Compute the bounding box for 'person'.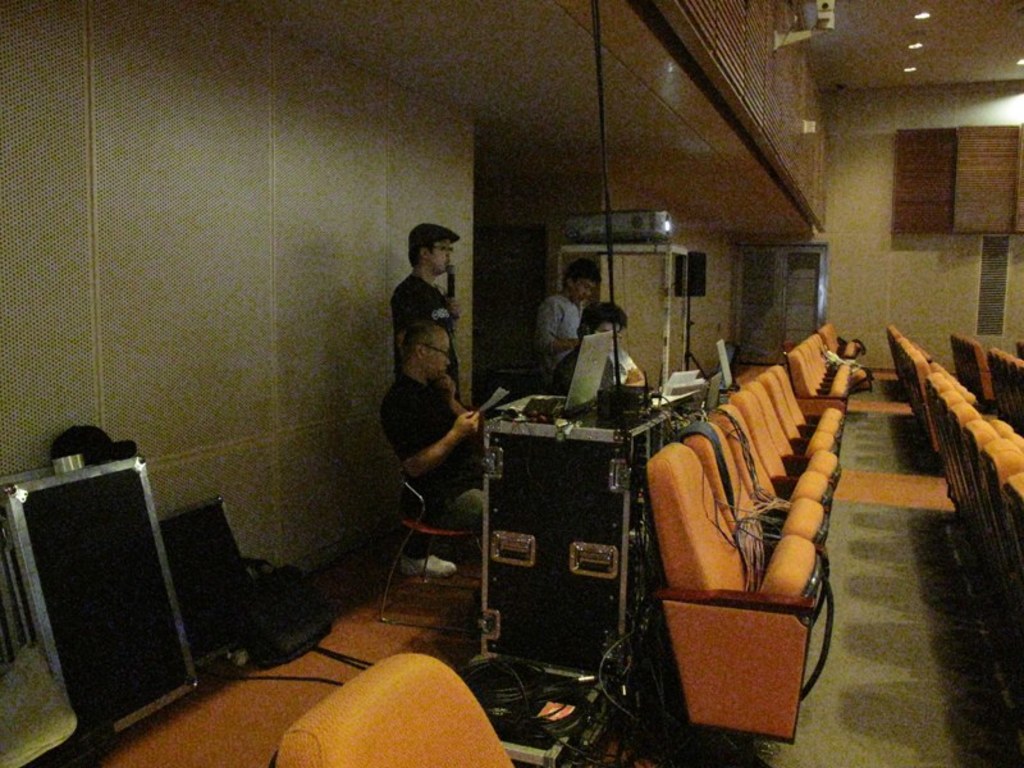
box=[390, 218, 460, 575].
